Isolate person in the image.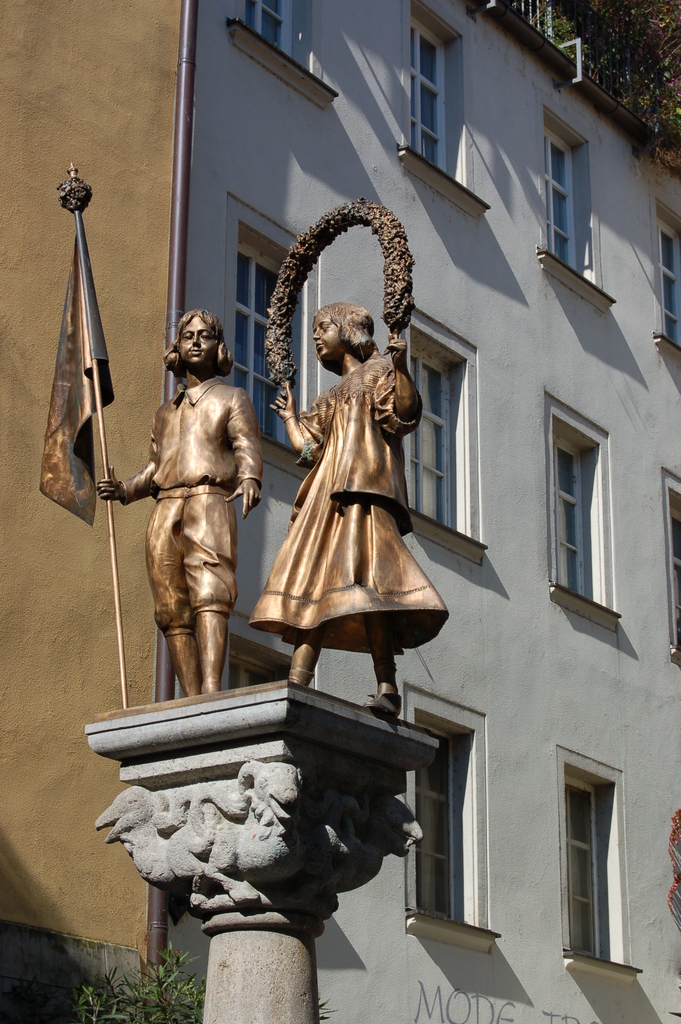
Isolated region: x1=96 y1=312 x2=261 y2=695.
